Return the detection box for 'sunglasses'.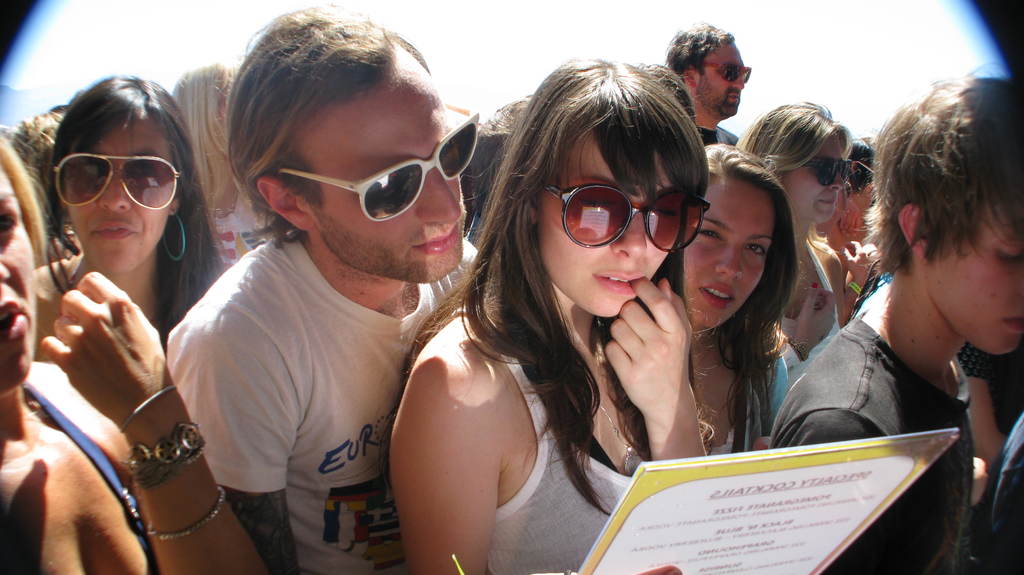
56, 156, 185, 212.
